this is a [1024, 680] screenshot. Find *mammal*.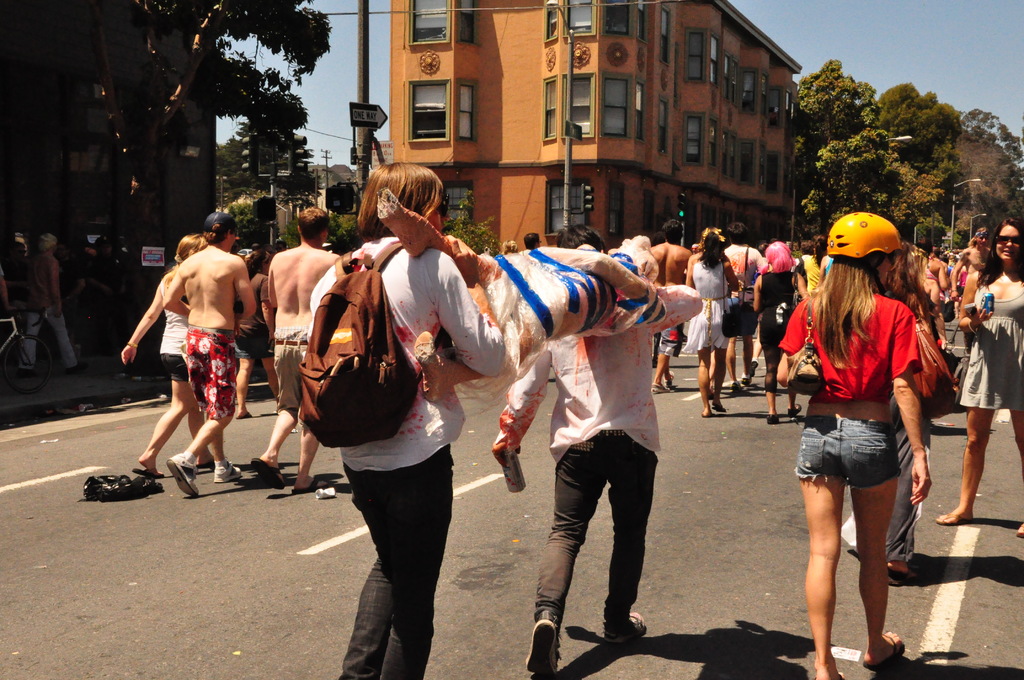
Bounding box: left=919, top=240, right=950, bottom=314.
